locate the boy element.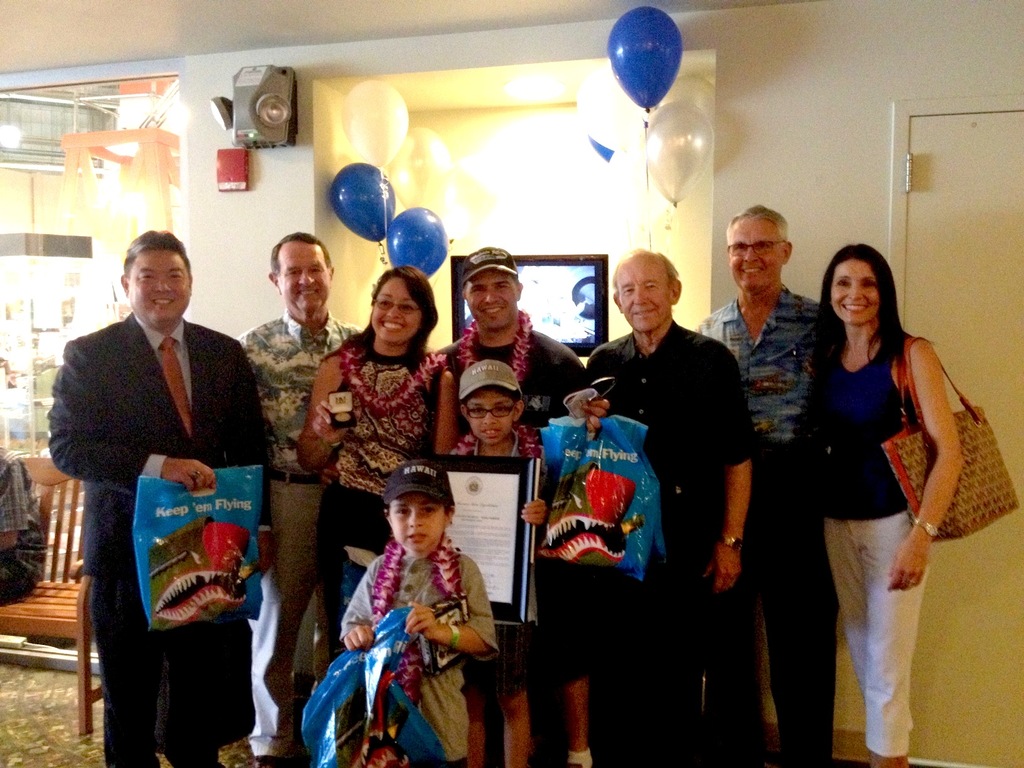
Element bbox: crop(447, 361, 550, 765).
